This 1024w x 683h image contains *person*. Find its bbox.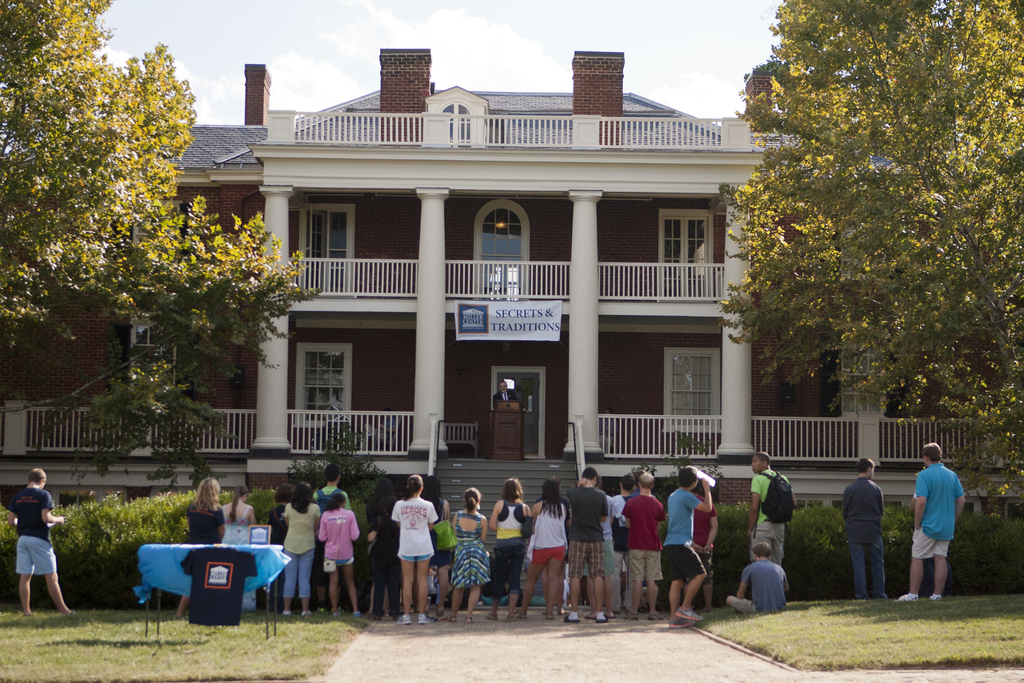
select_region(749, 452, 794, 566).
